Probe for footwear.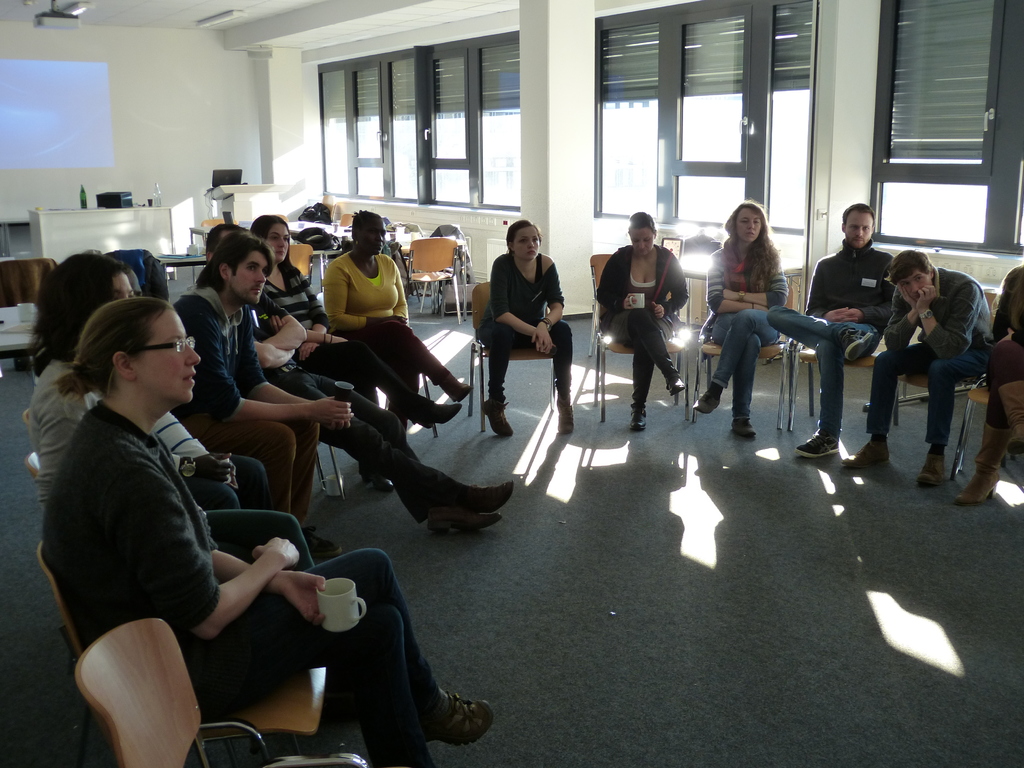
Probe result: (957, 428, 1010, 509).
